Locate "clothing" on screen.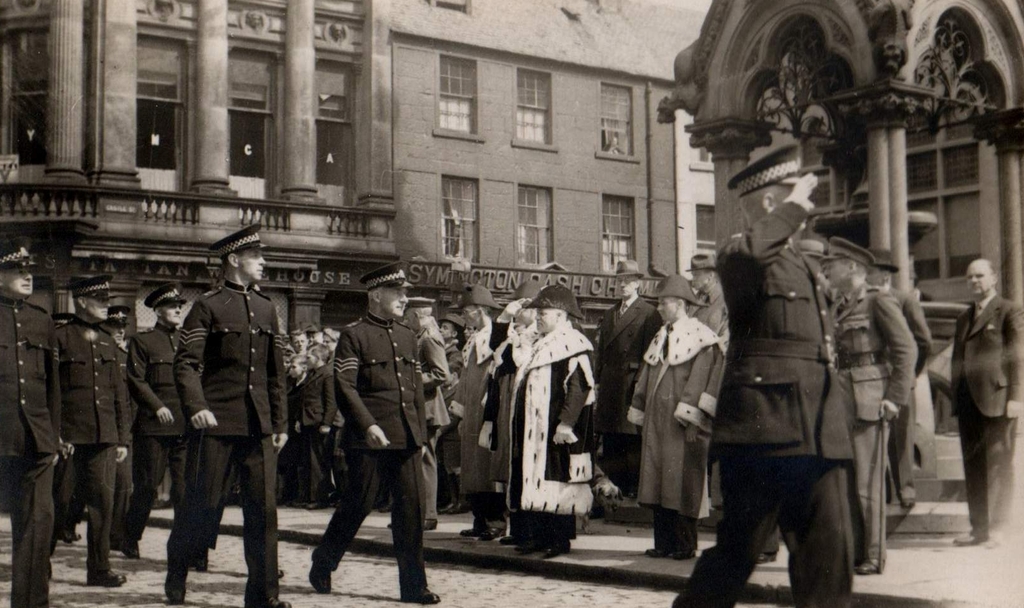
On screen at (0, 302, 69, 607).
